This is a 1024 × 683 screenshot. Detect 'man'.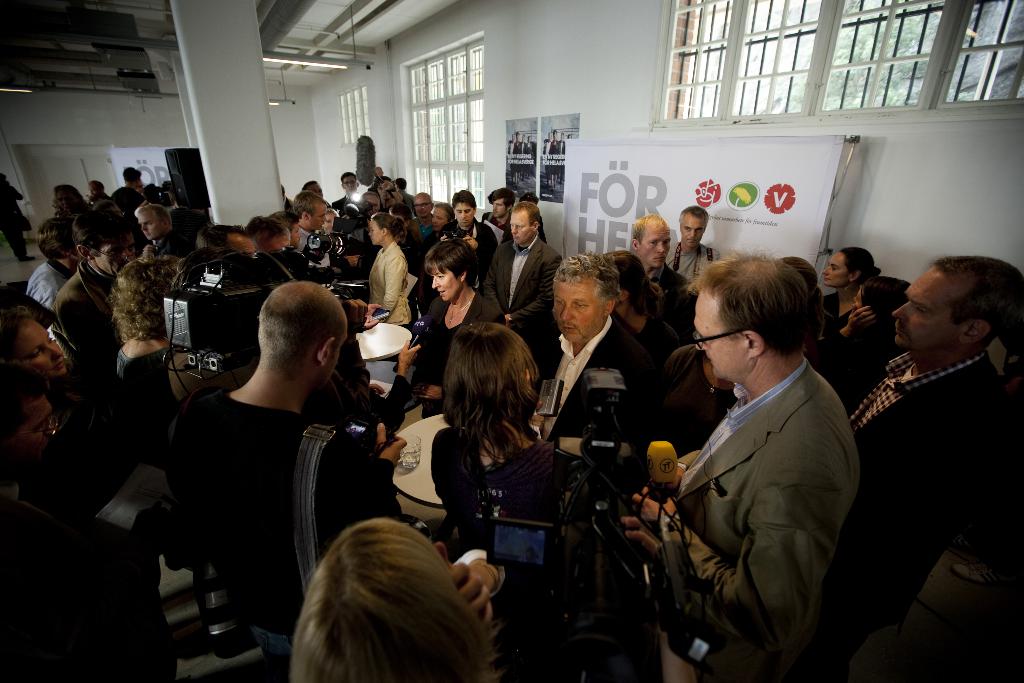
0,361,63,500.
